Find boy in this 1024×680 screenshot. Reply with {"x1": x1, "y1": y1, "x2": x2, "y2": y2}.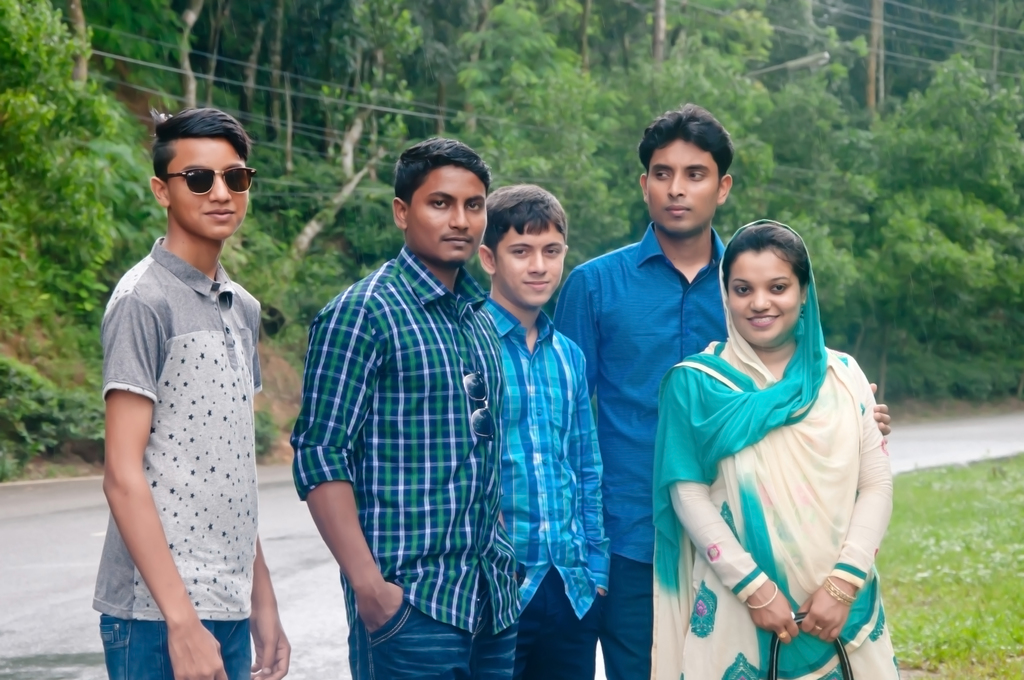
{"x1": 470, "y1": 186, "x2": 609, "y2": 679}.
